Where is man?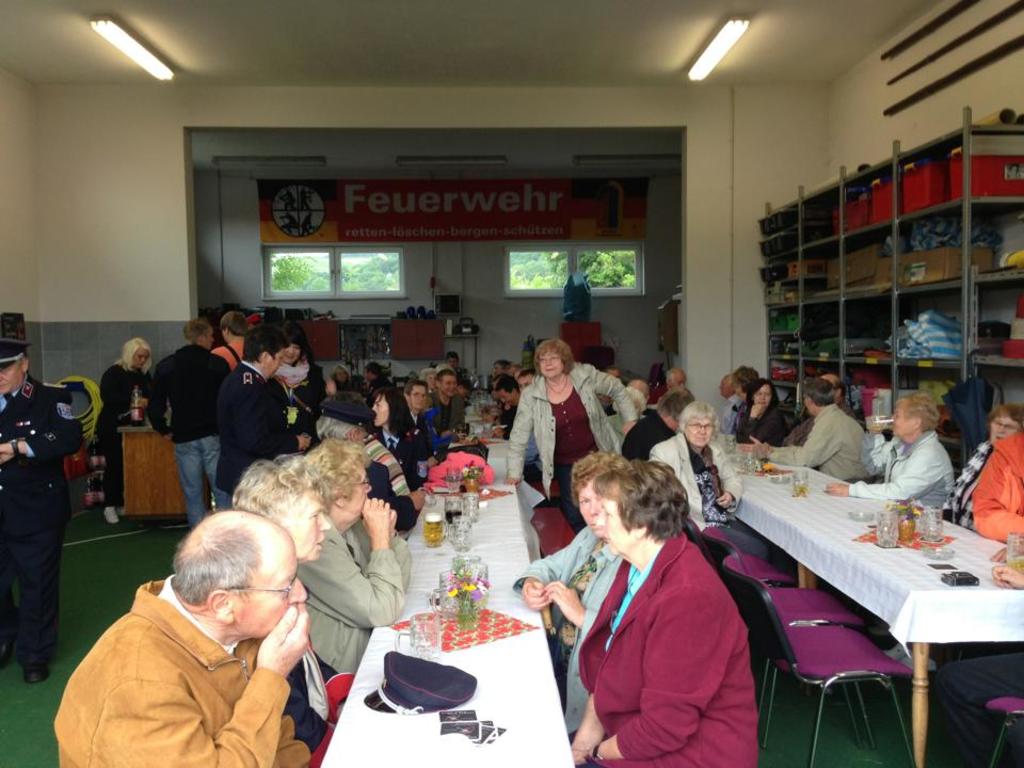
detection(211, 311, 246, 368).
